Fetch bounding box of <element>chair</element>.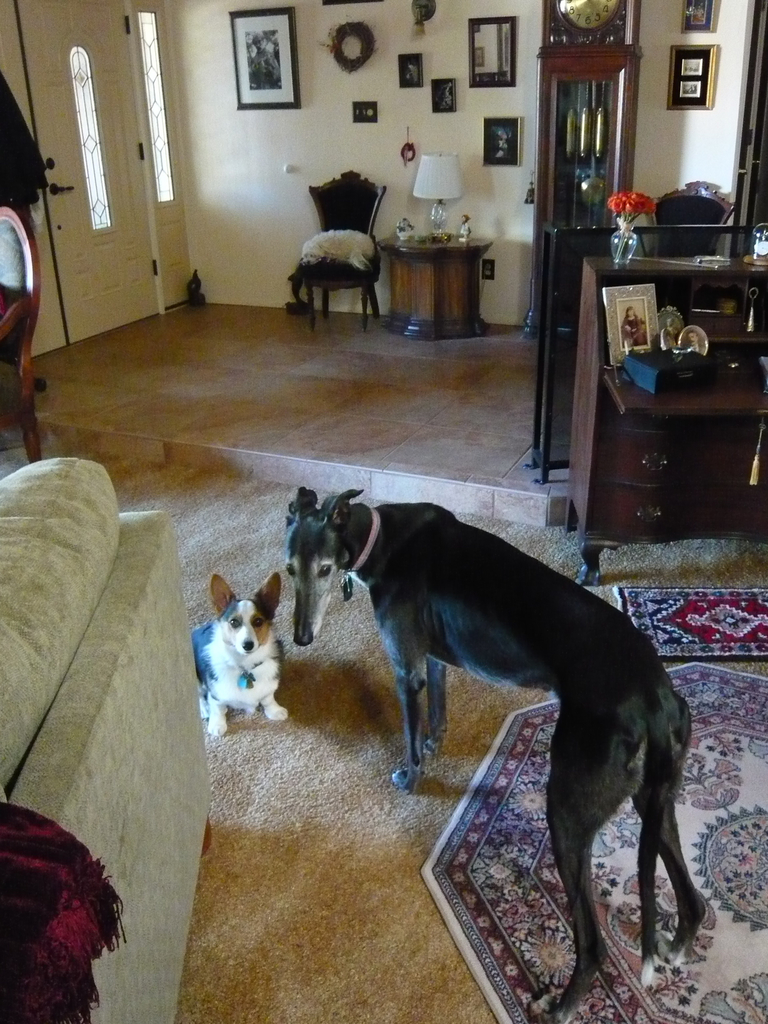
Bbox: select_region(297, 200, 389, 312).
